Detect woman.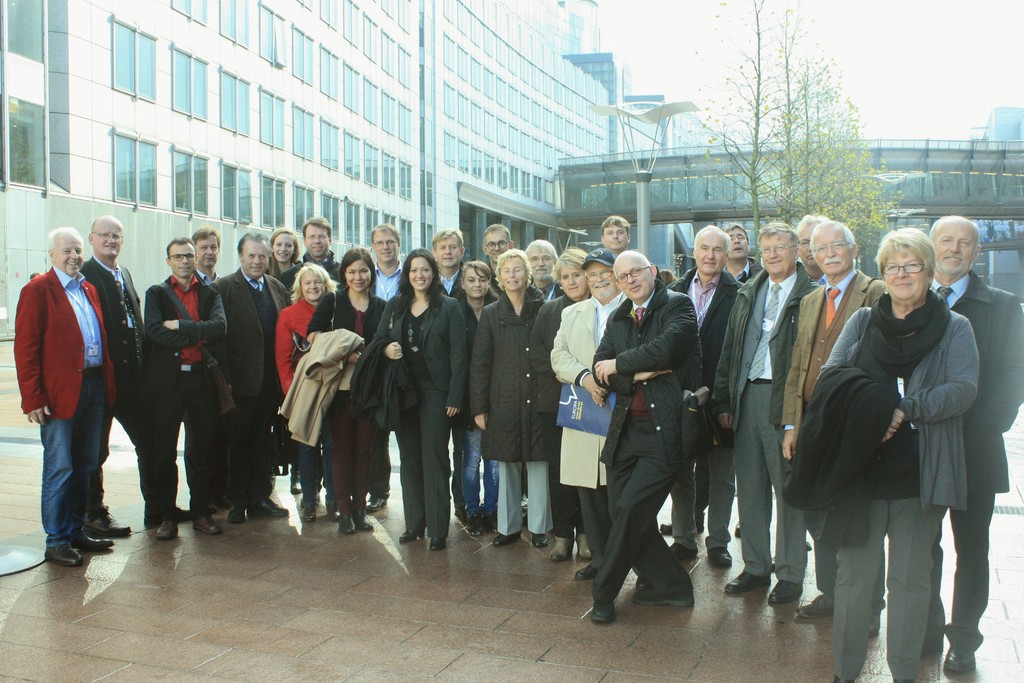
Detected at BBox(468, 250, 552, 550).
